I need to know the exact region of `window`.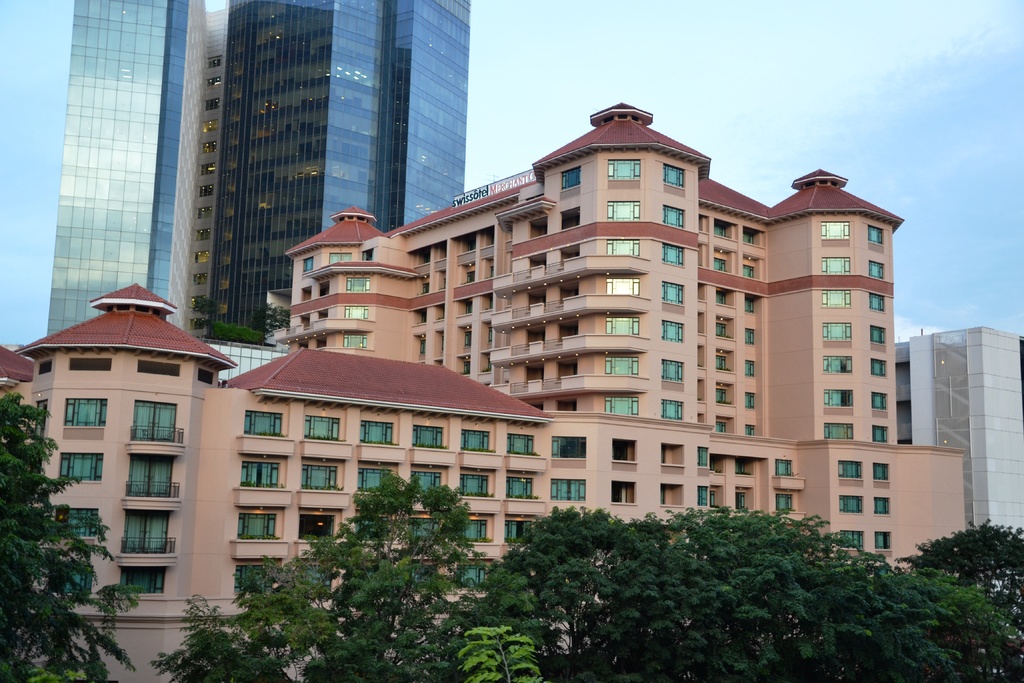
Region: box=[239, 461, 280, 490].
